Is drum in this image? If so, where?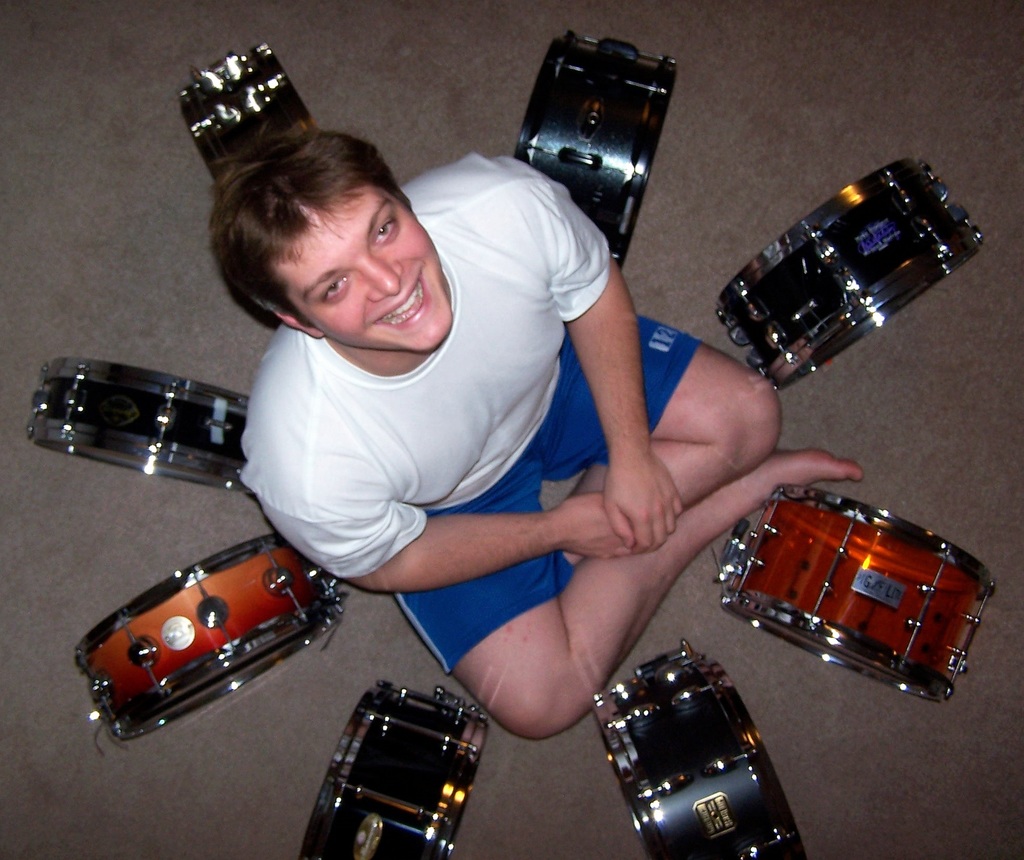
Yes, at [712,151,979,390].
